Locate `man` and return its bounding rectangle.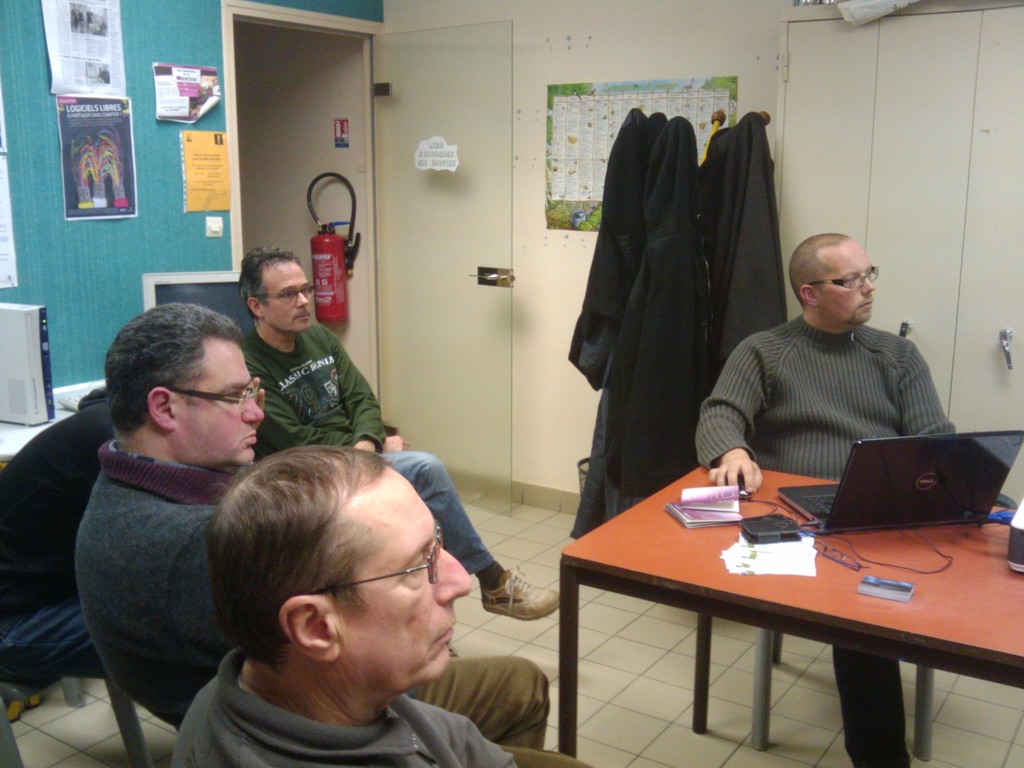
75,304,591,767.
